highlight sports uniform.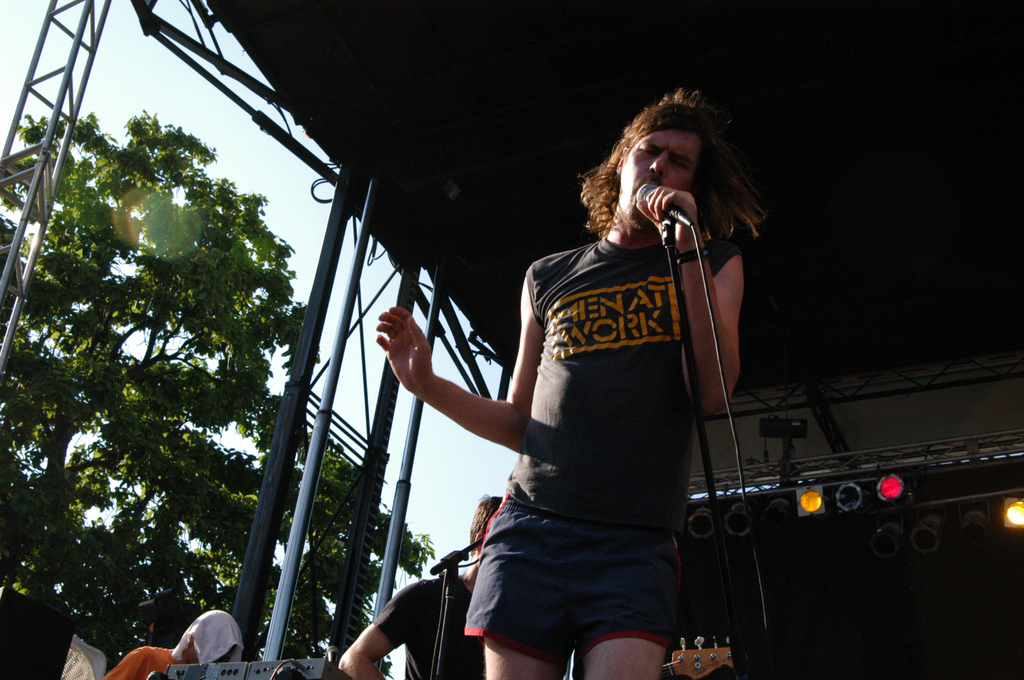
Highlighted region: 458/186/750/650.
